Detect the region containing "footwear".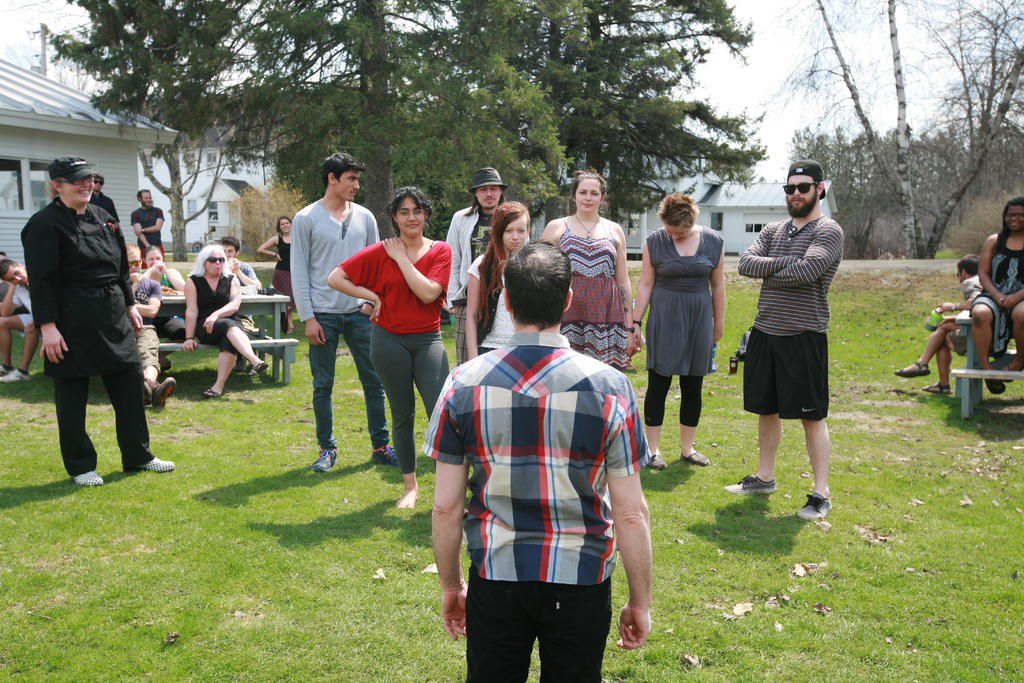
[887, 360, 934, 378].
